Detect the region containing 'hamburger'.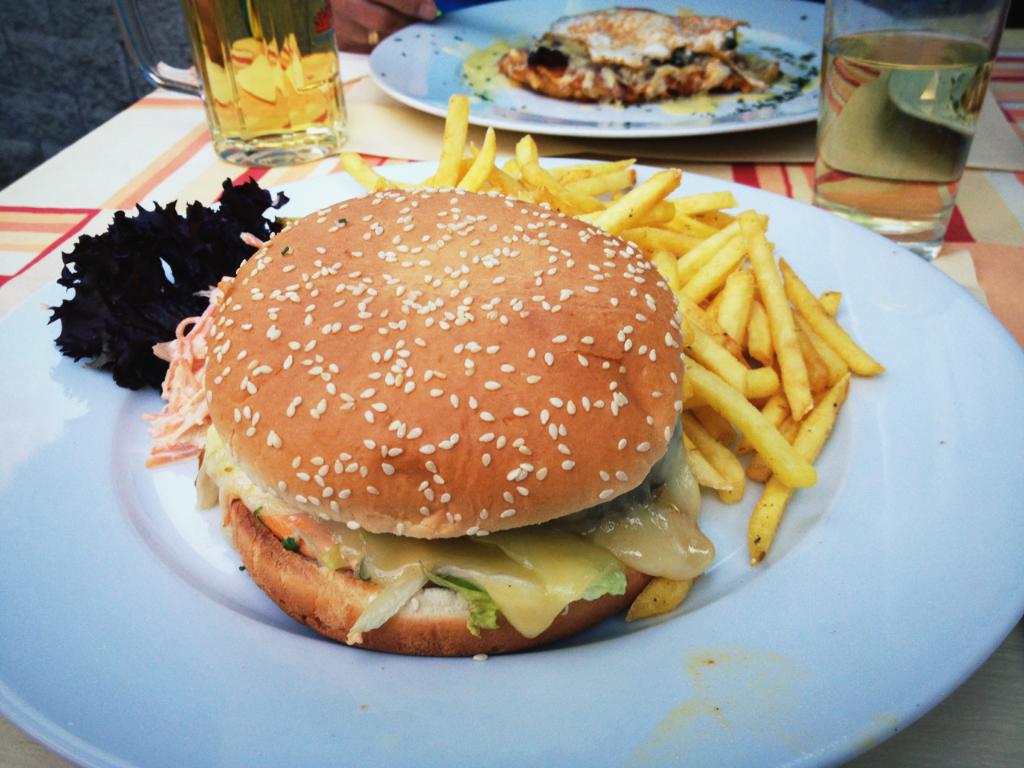
region(195, 186, 721, 650).
